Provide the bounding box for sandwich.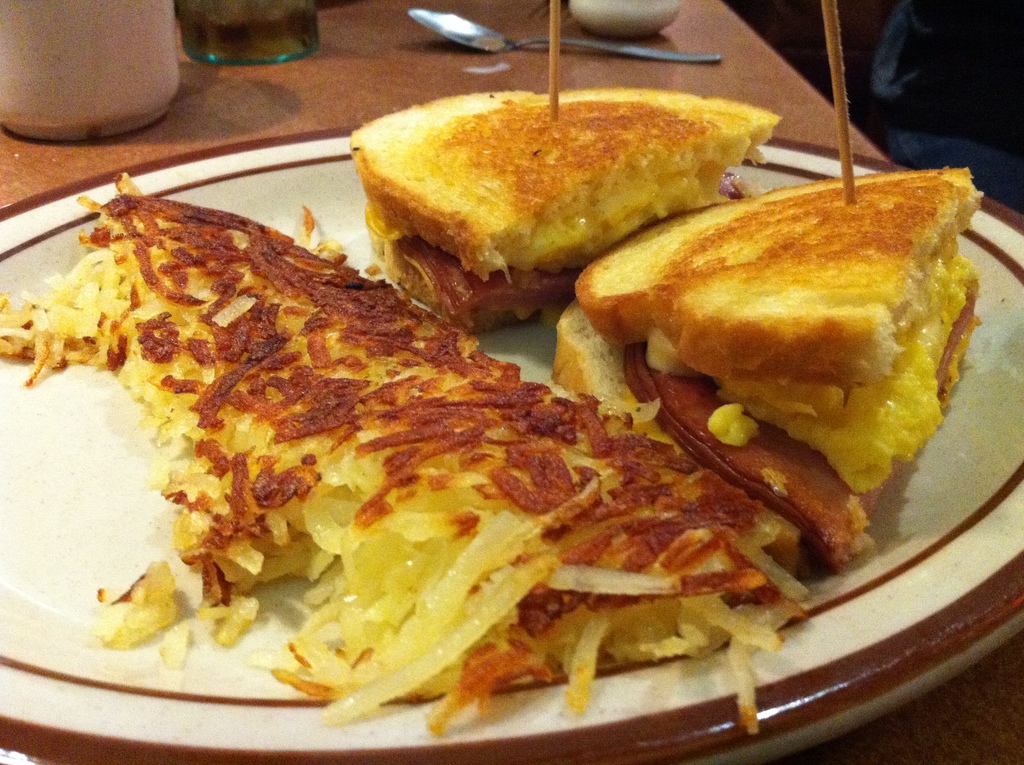
bbox=(552, 166, 980, 575).
